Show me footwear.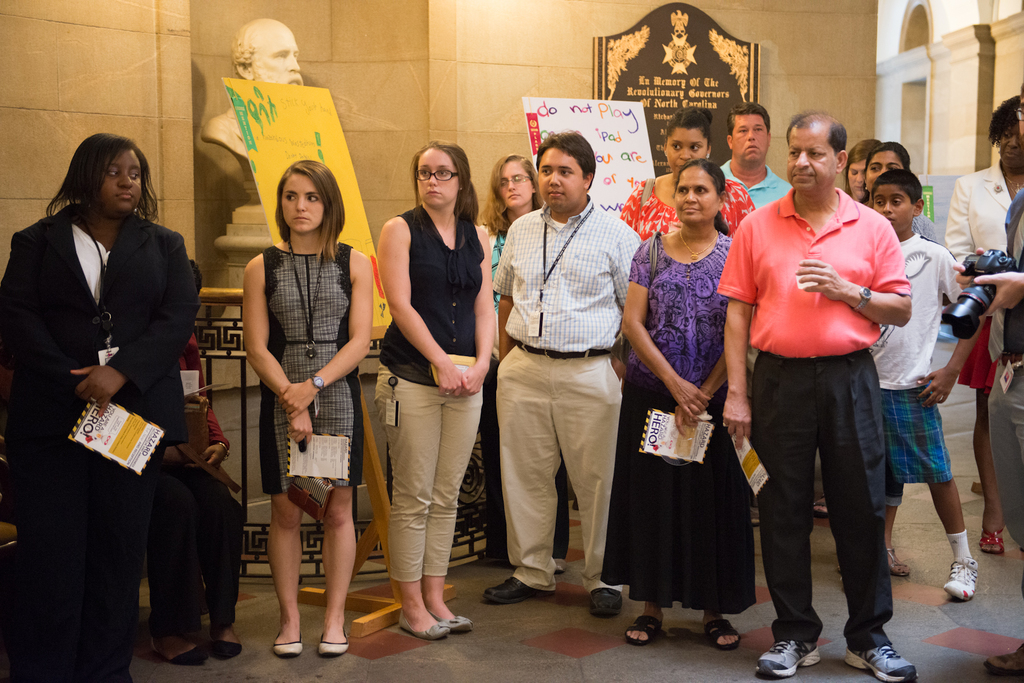
footwear is here: l=481, t=576, r=541, b=606.
